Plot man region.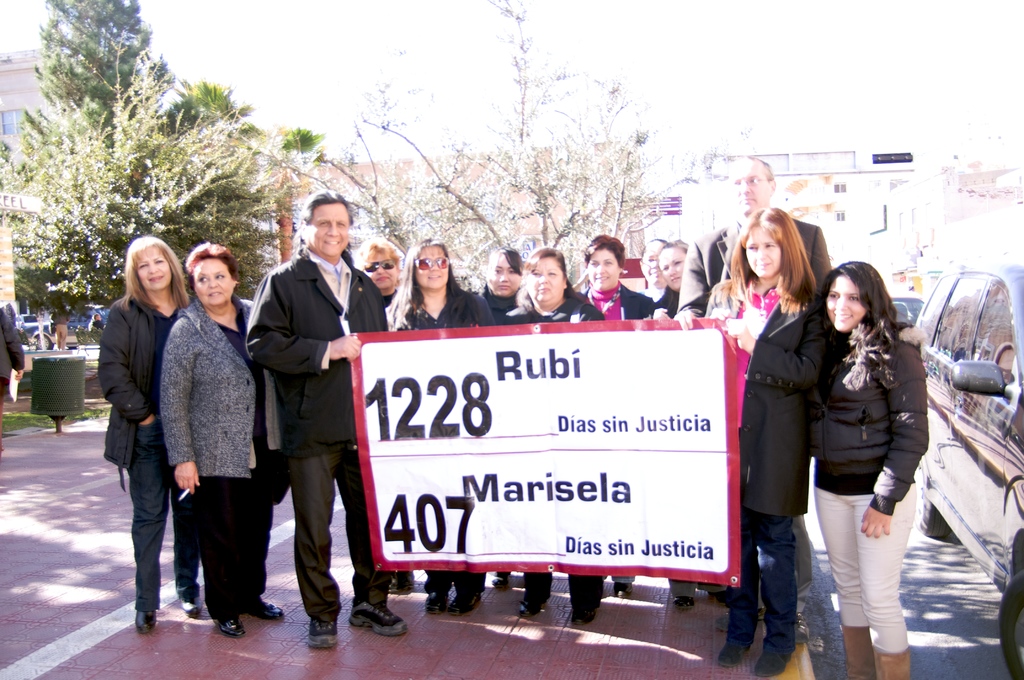
Plotted at [left=680, top=154, right=833, bottom=644].
